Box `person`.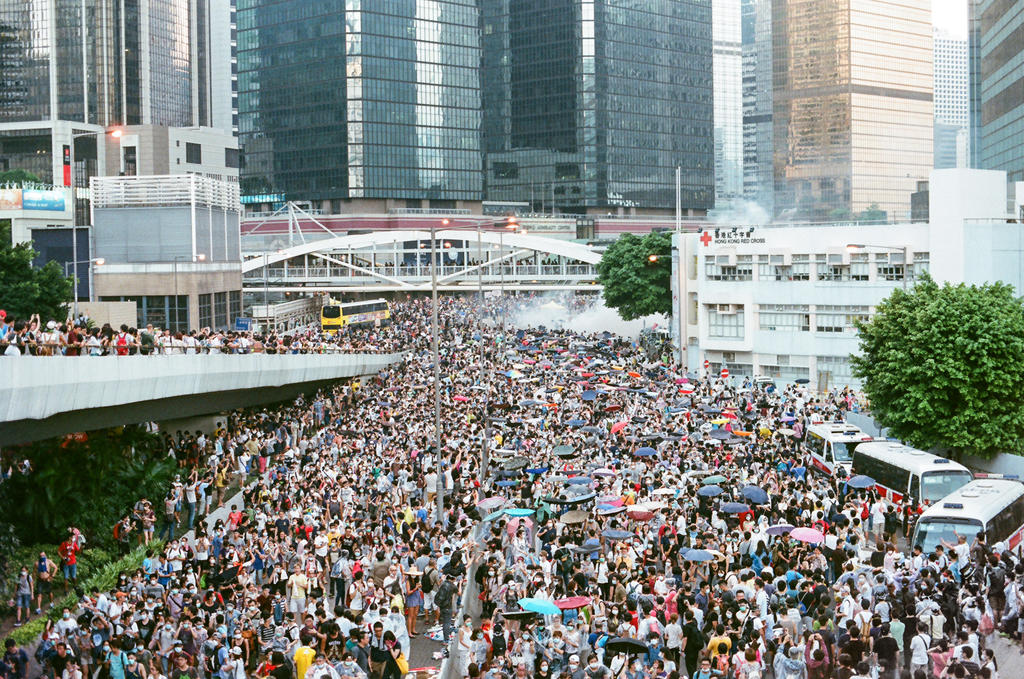
select_region(459, 619, 475, 662).
